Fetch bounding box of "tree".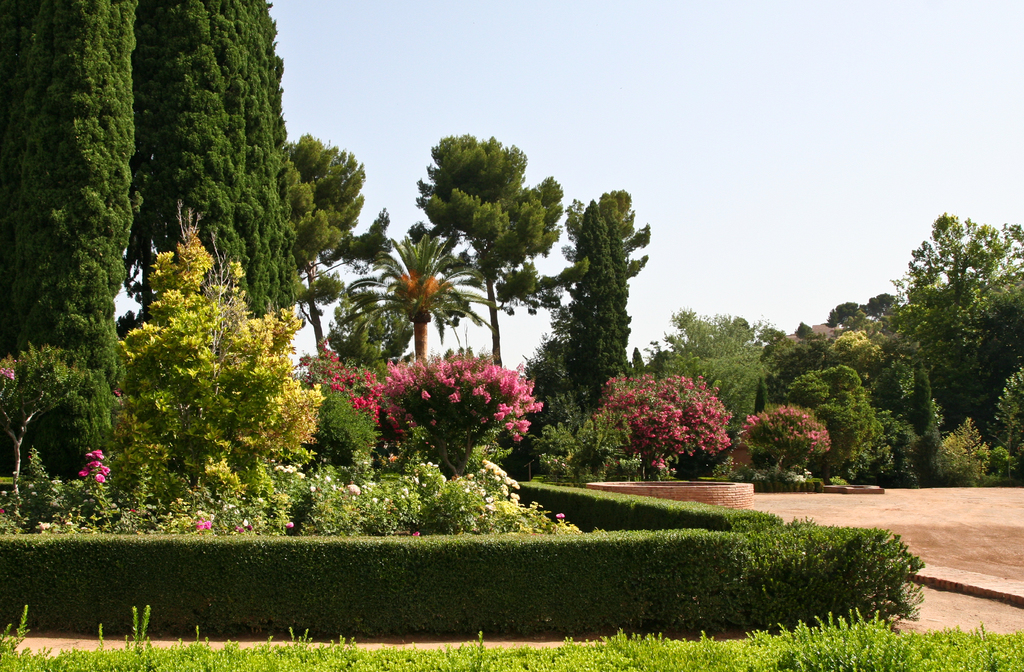
Bbox: locate(865, 190, 1012, 496).
